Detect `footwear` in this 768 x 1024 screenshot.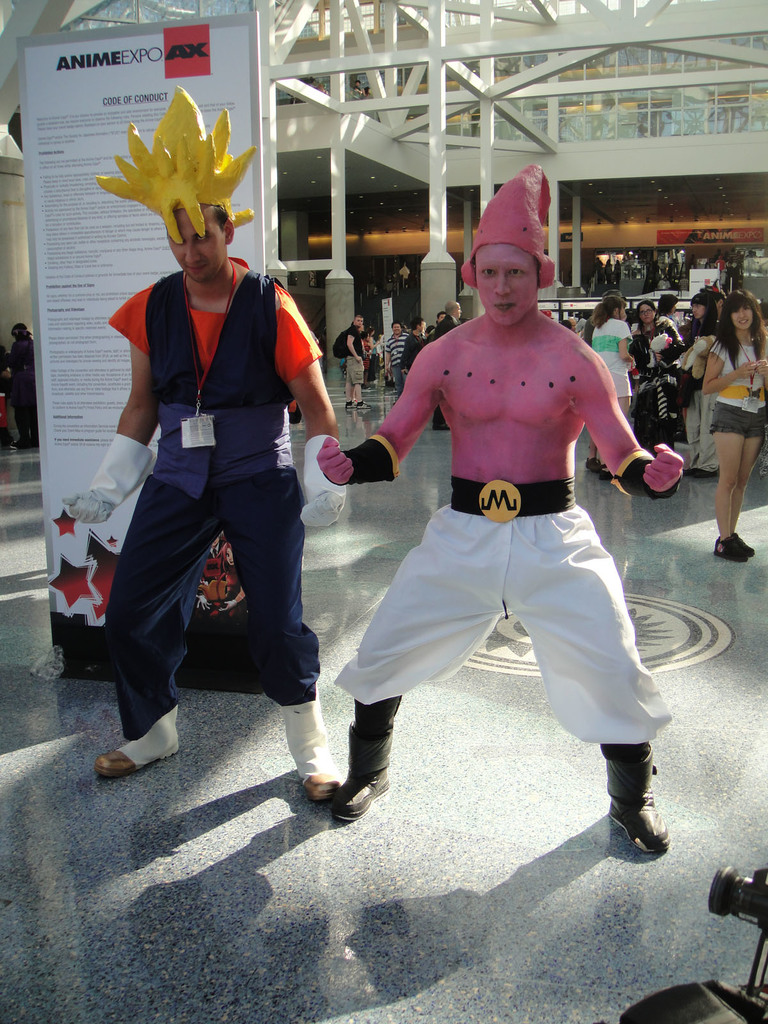
Detection: left=589, top=741, right=678, bottom=860.
